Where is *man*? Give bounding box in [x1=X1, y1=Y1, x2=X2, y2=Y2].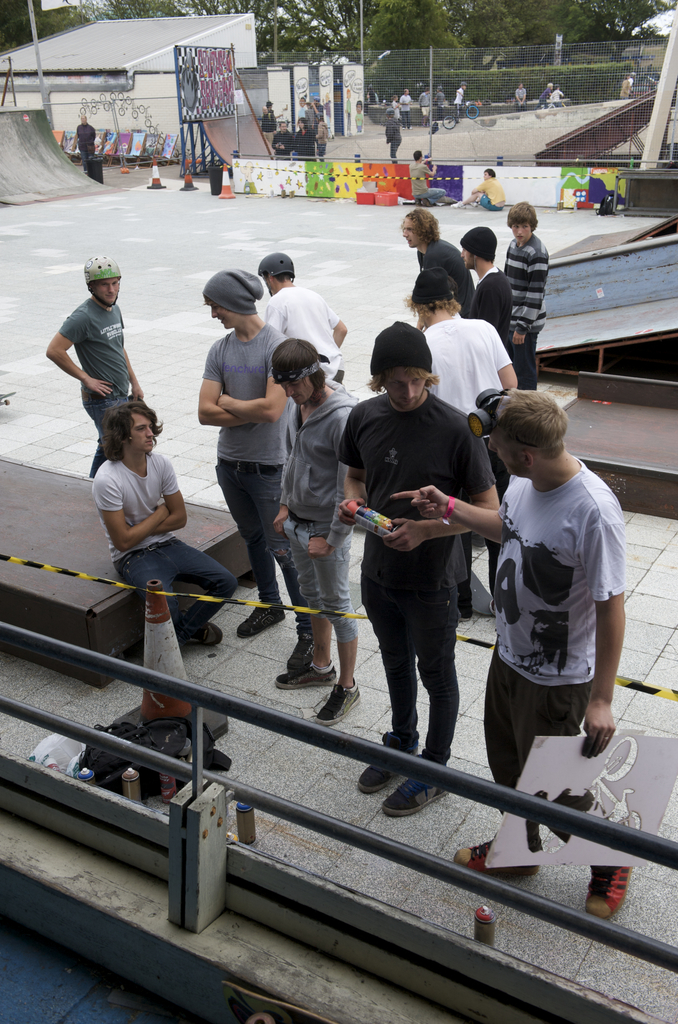
[x1=398, y1=209, x2=469, y2=308].
